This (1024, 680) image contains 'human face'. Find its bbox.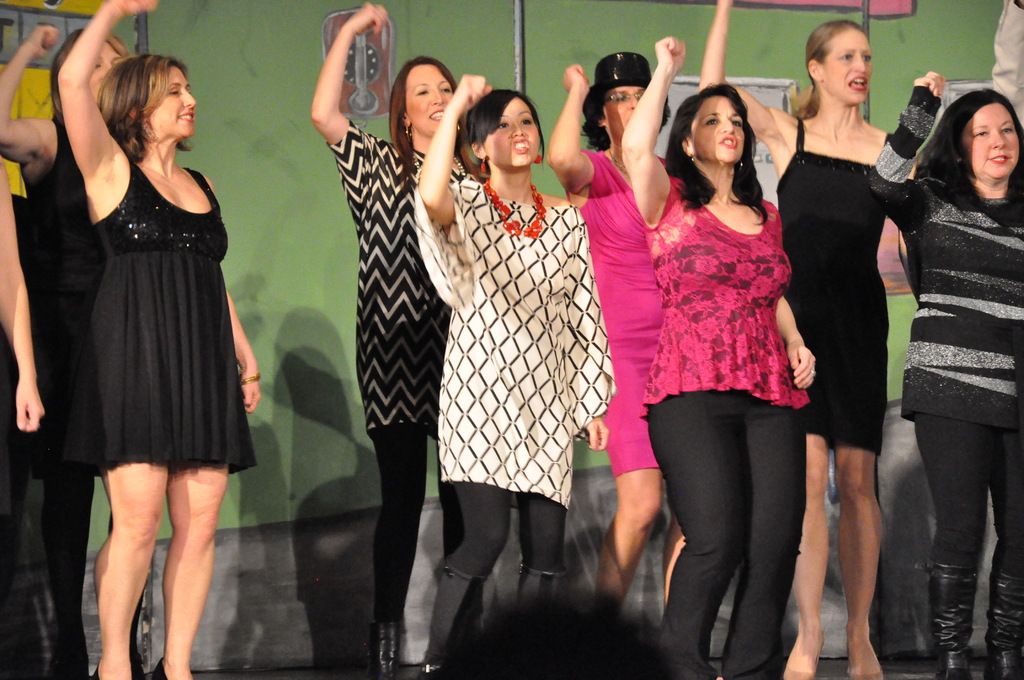
<box>688,93,749,166</box>.
